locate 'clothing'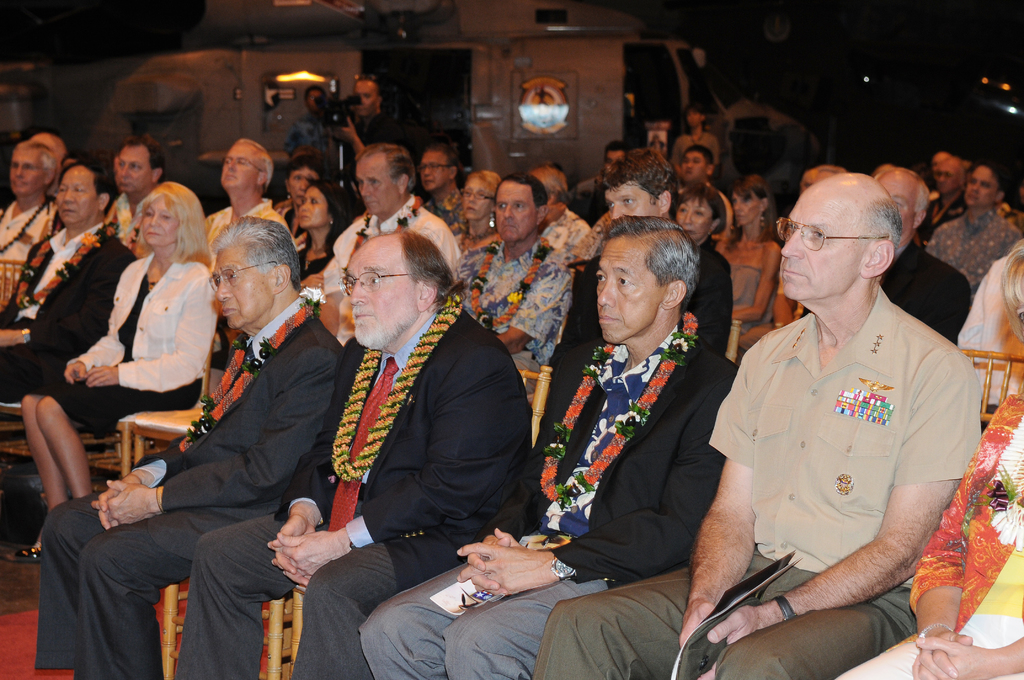
<box>667,131,718,182</box>
